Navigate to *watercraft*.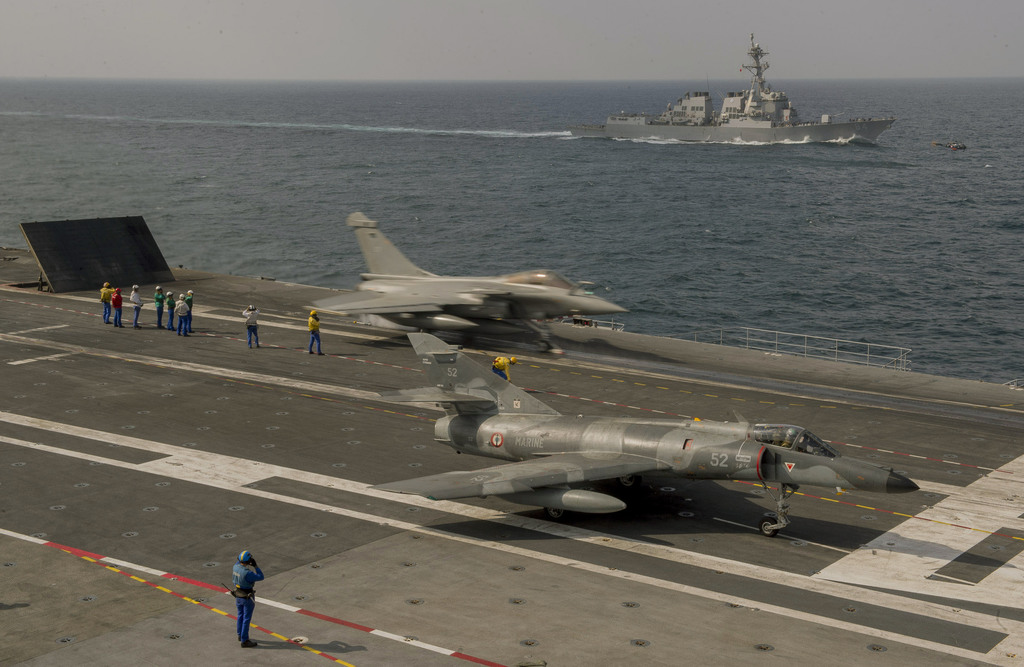
Navigation target: 598:42:892:151.
